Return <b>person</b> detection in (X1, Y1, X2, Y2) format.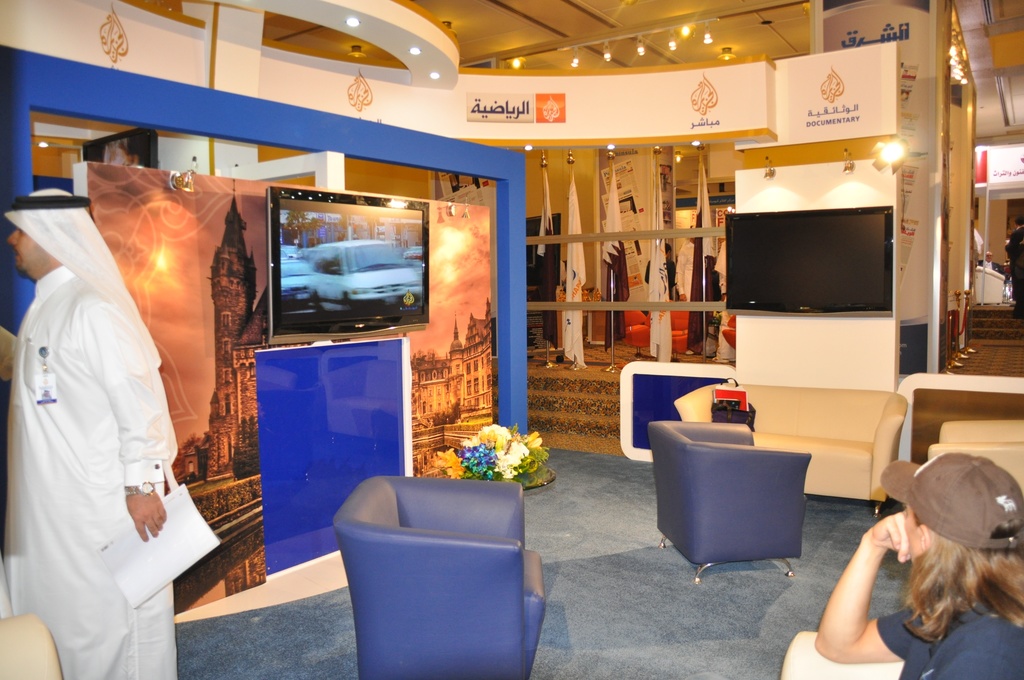
(975, 248, 1001, 273).
